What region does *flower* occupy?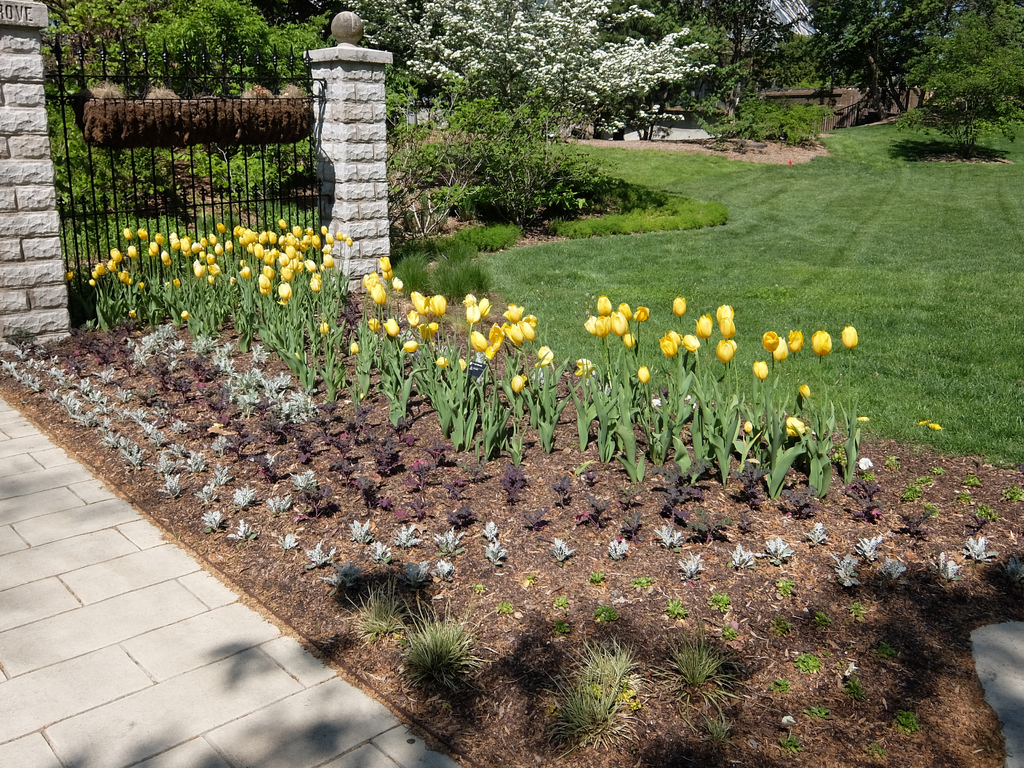
l=773, t=335, r=790, b=362.
